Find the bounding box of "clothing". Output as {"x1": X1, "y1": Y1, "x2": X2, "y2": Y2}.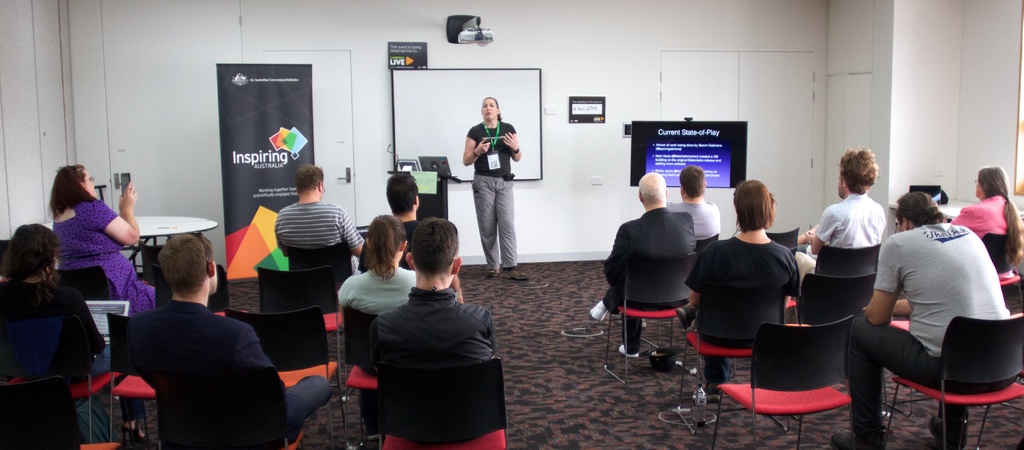
{"x1": 858, "y1": 206, "x2": 1008, "y2": 408}.
